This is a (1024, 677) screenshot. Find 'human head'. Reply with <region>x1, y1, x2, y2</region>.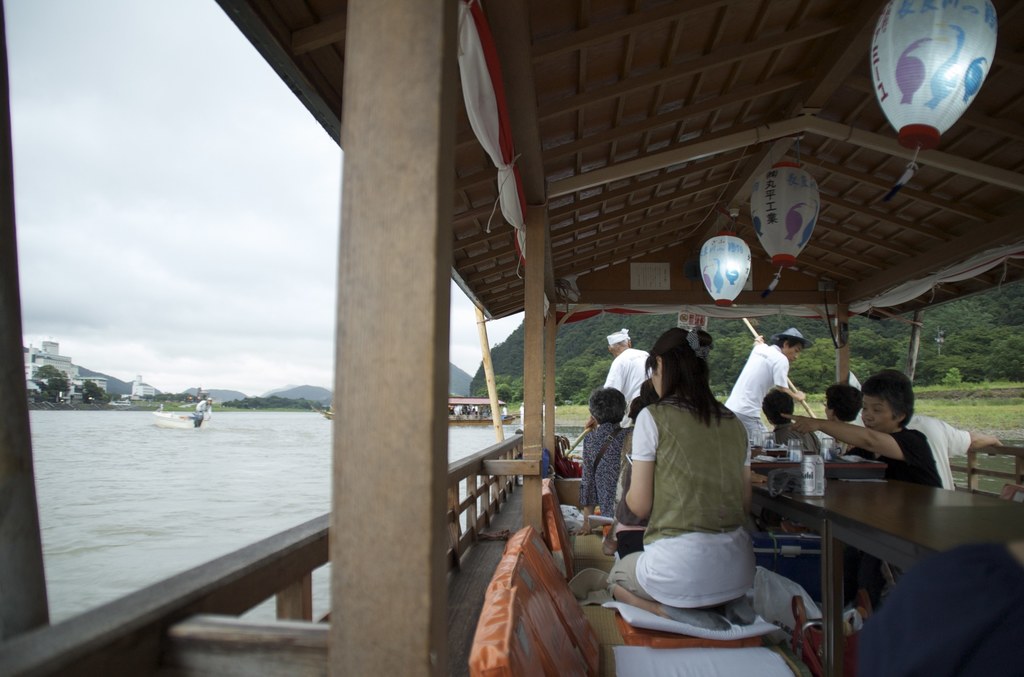
<region>636, 375, 665, 405</region>.
